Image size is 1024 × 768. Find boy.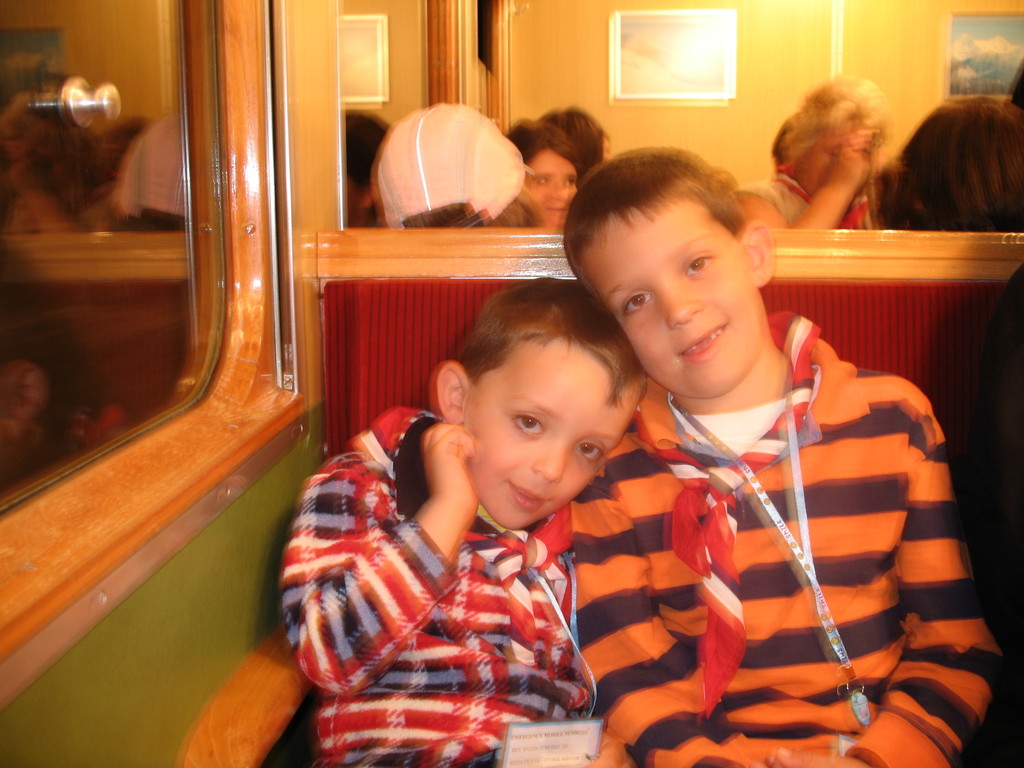
box(558, 140, 1007, 767).
